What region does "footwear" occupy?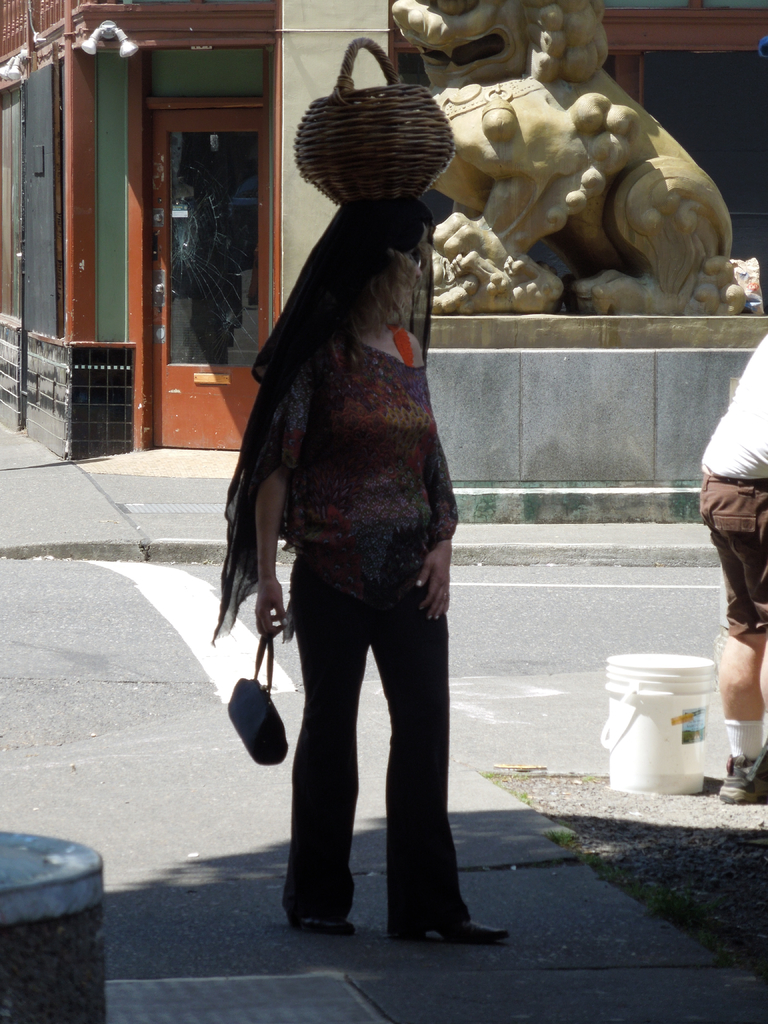
box(718, 753, 767, 807).
